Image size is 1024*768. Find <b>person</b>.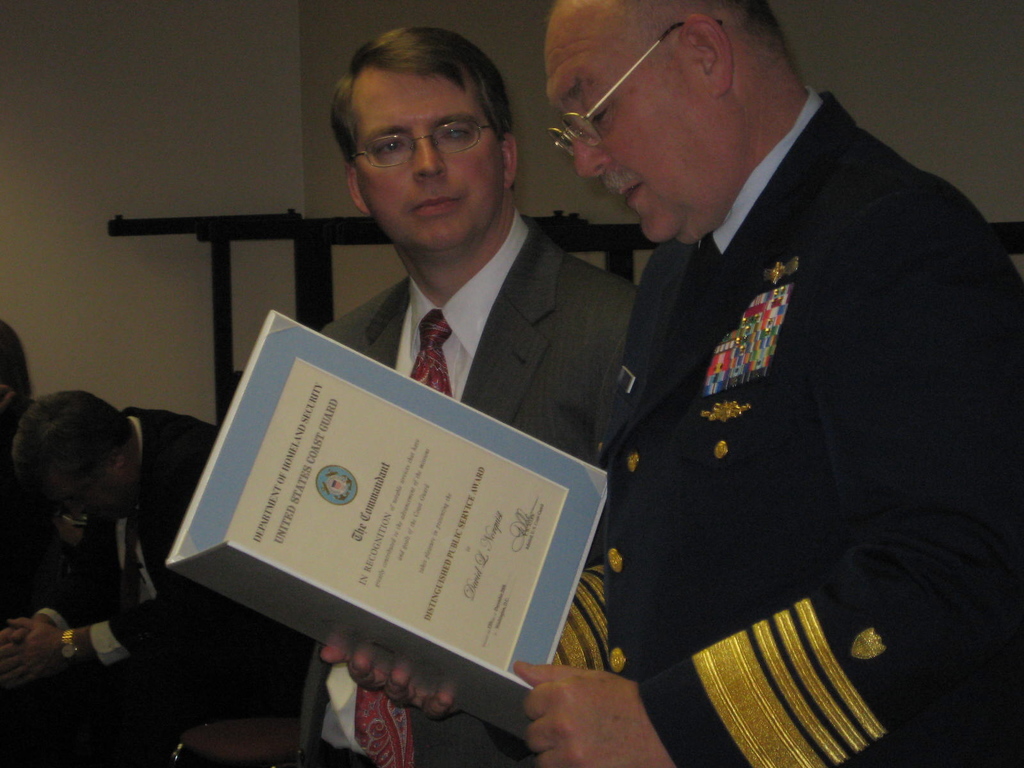
<bbox>231, 21, 636, 765</bbox>.
